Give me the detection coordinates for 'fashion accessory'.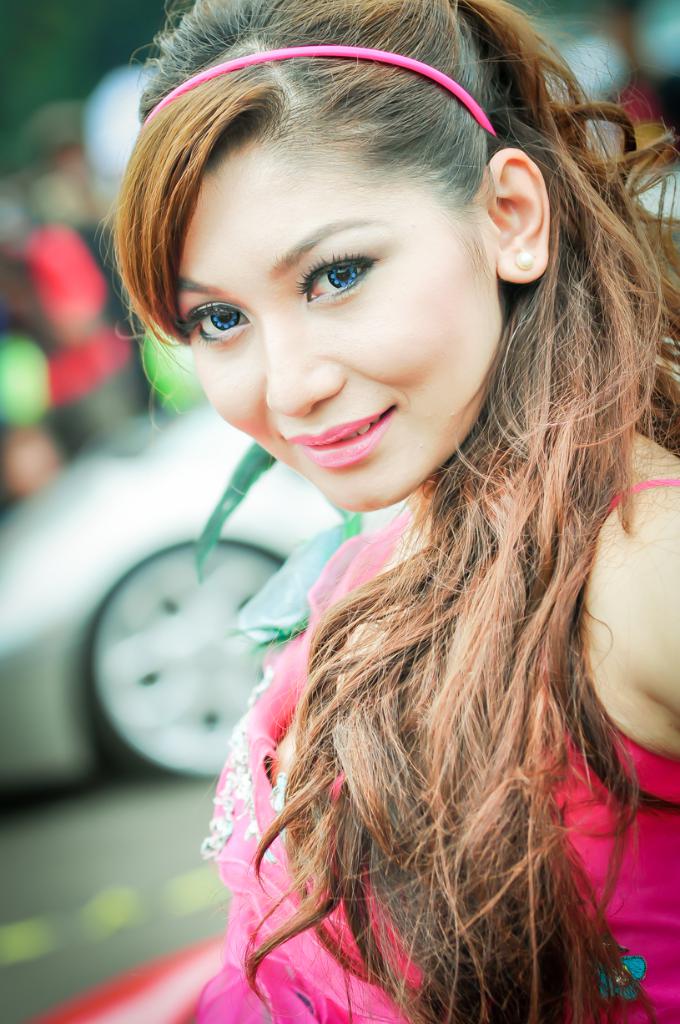
511,248,535,272.
